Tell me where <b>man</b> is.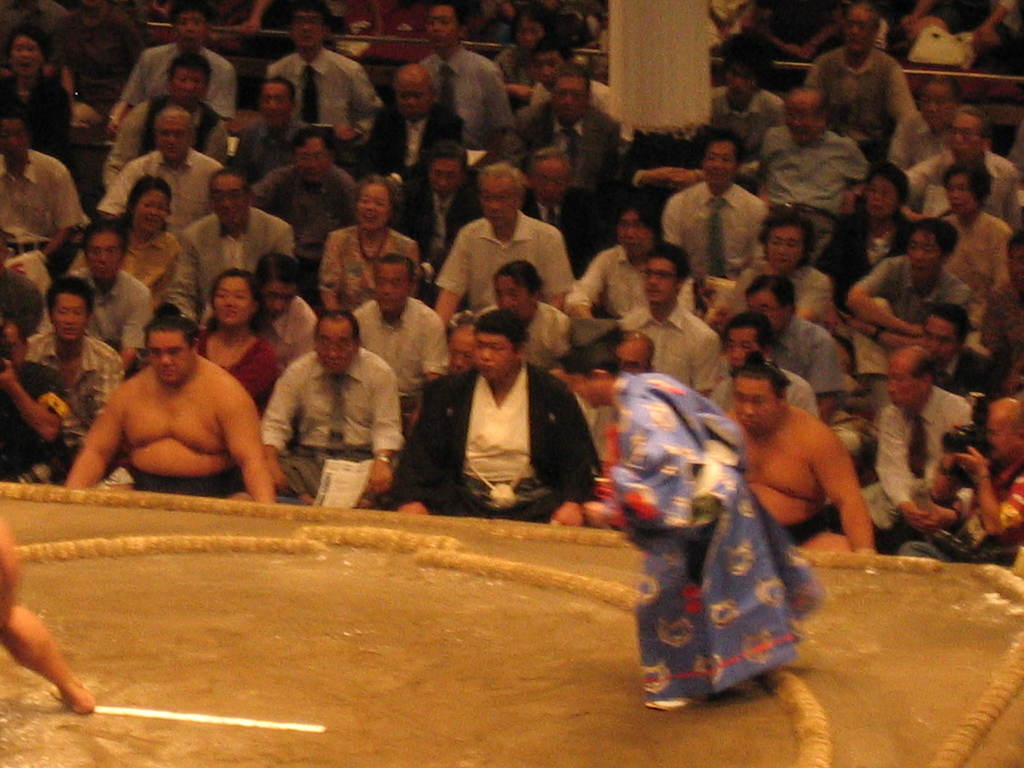
<b>man</b> is at (x1=435, y1=161, x2=571, y2=322).
